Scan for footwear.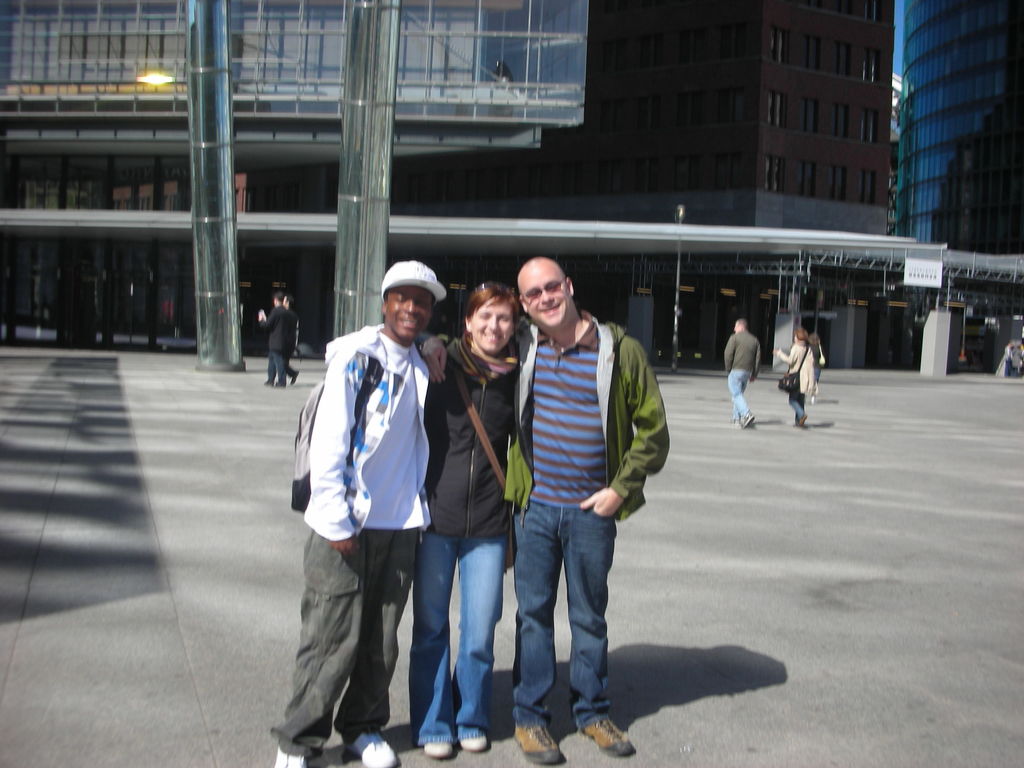
Scan result: left=584, top=714, right=634, bottom=755.
